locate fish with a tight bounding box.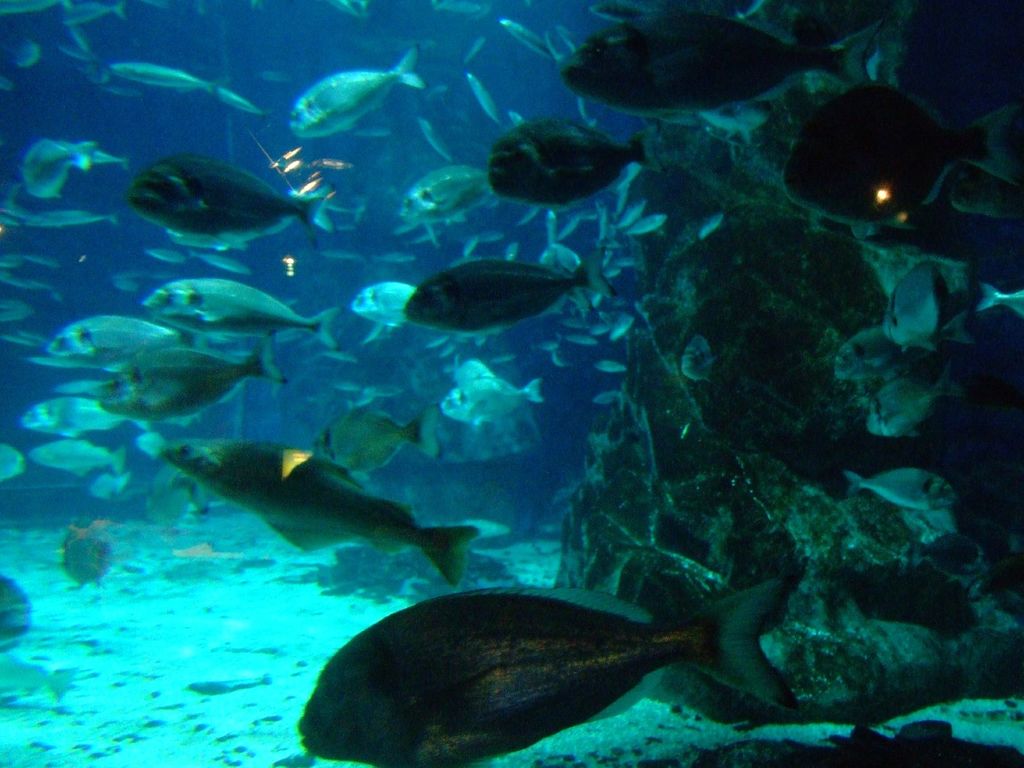
71, 145, 124, 166.
